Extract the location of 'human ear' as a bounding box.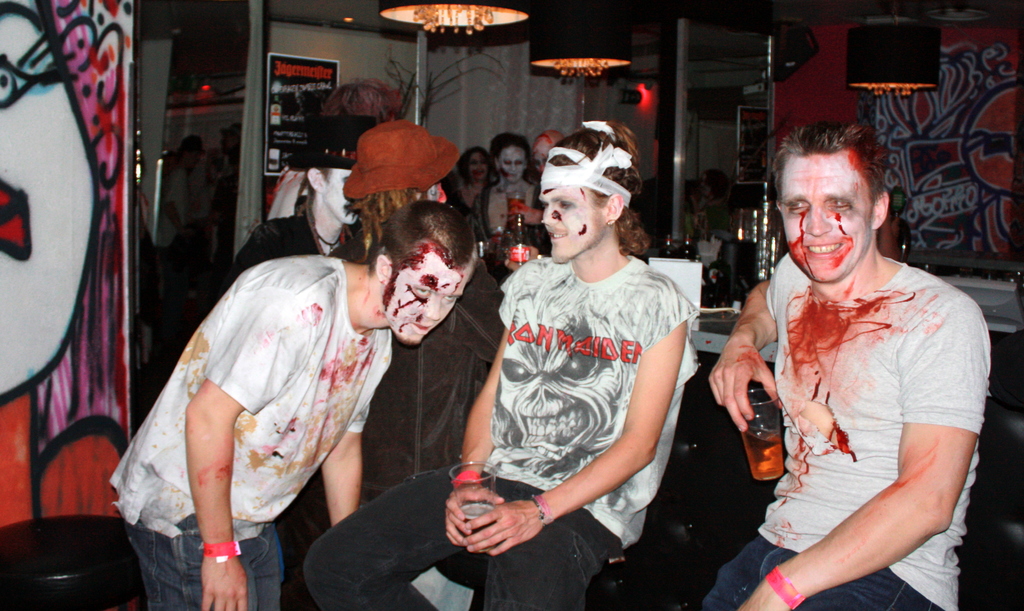
[375,254,396,284].
